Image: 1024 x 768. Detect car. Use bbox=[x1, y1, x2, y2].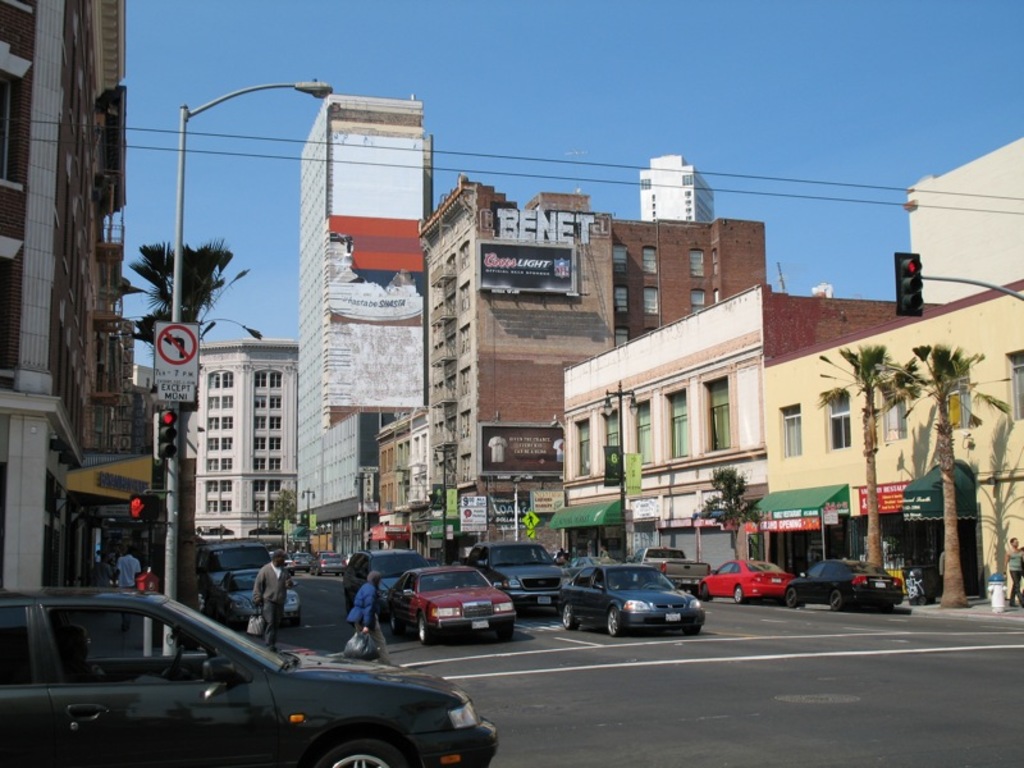
bbox=[385, 564, 518, 646].
